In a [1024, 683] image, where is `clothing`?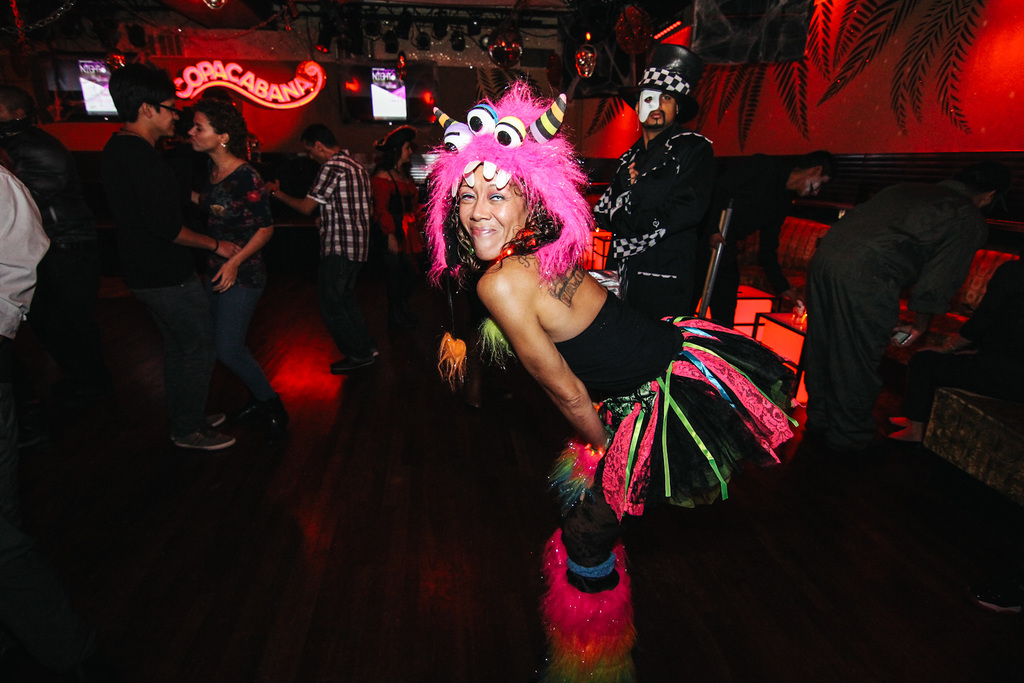
bbox=[198, 160, 305, 423].
